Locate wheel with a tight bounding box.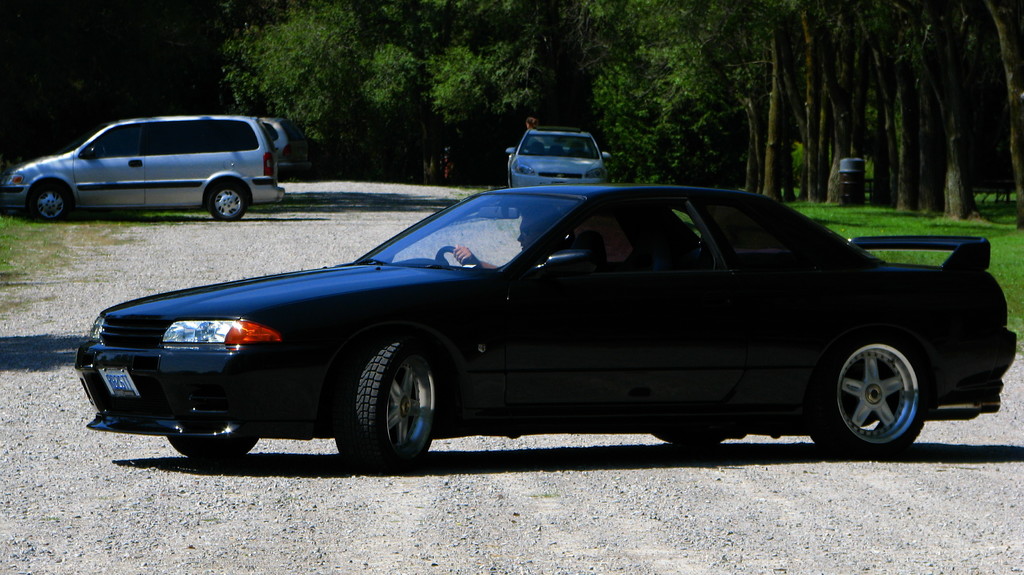
(343, 331, 445, 470).
